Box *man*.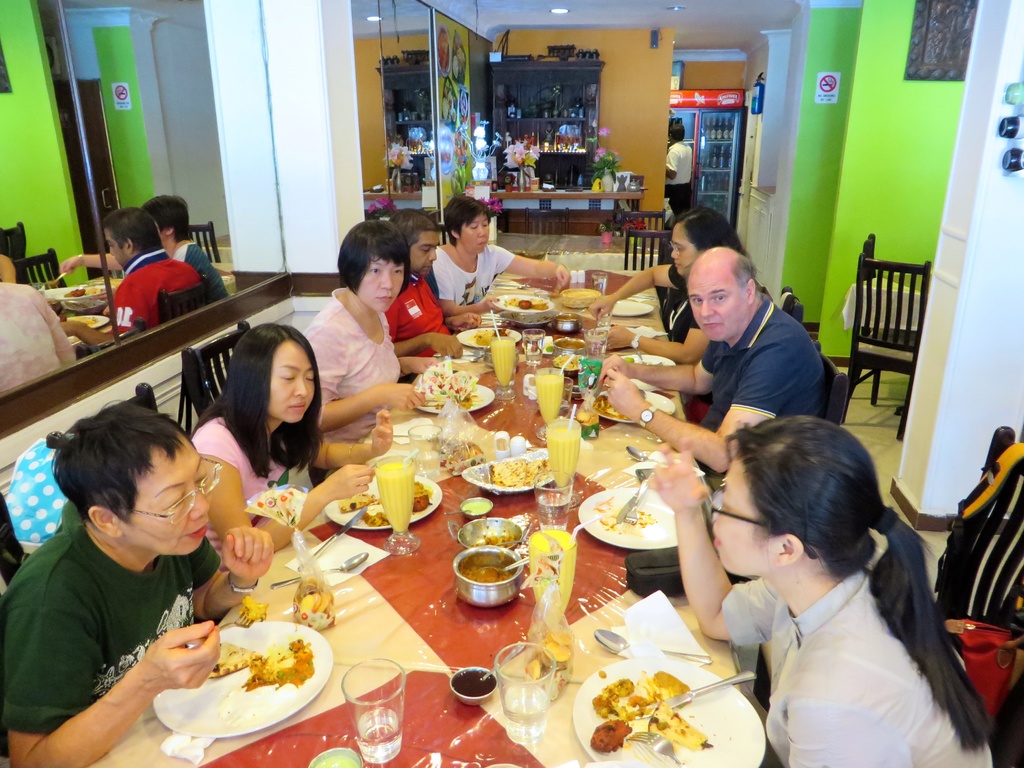
bbox(394, 209, 483, 365).
